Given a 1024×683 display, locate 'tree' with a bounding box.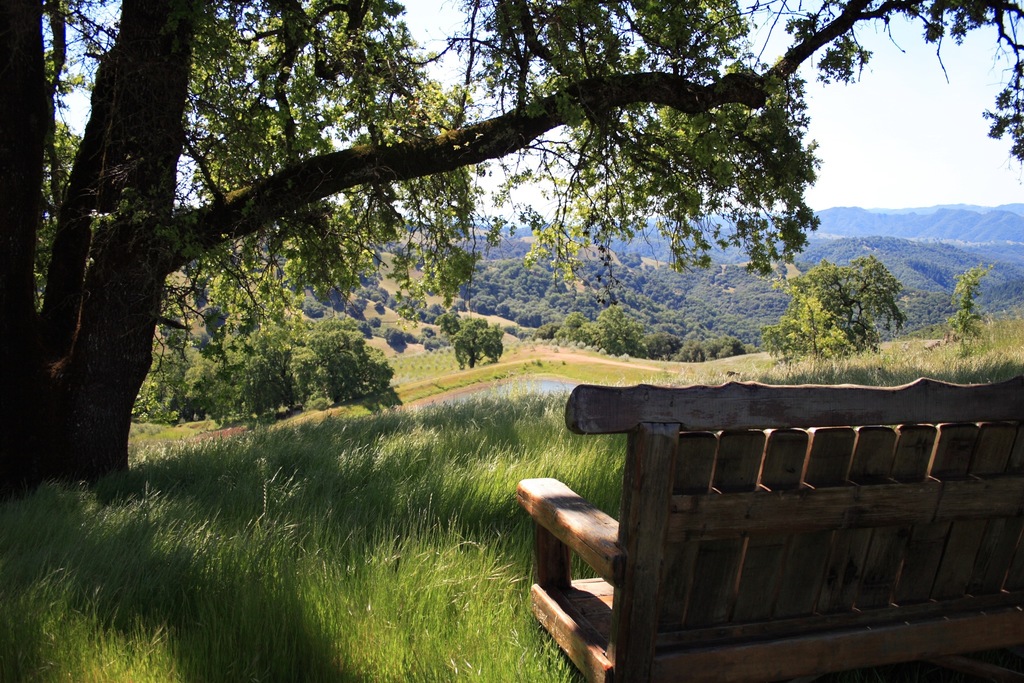
Located: bbox=(775, 253, 908, 379).
